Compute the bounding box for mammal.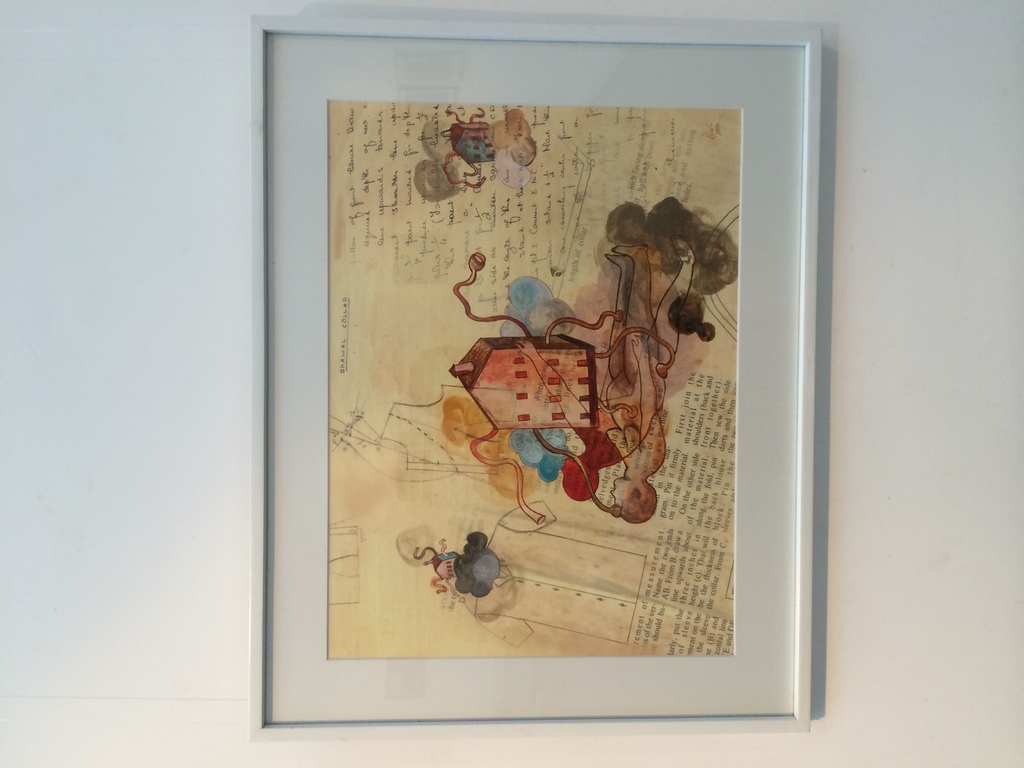
x1=602 y1=243 x2=668 y2=524.
